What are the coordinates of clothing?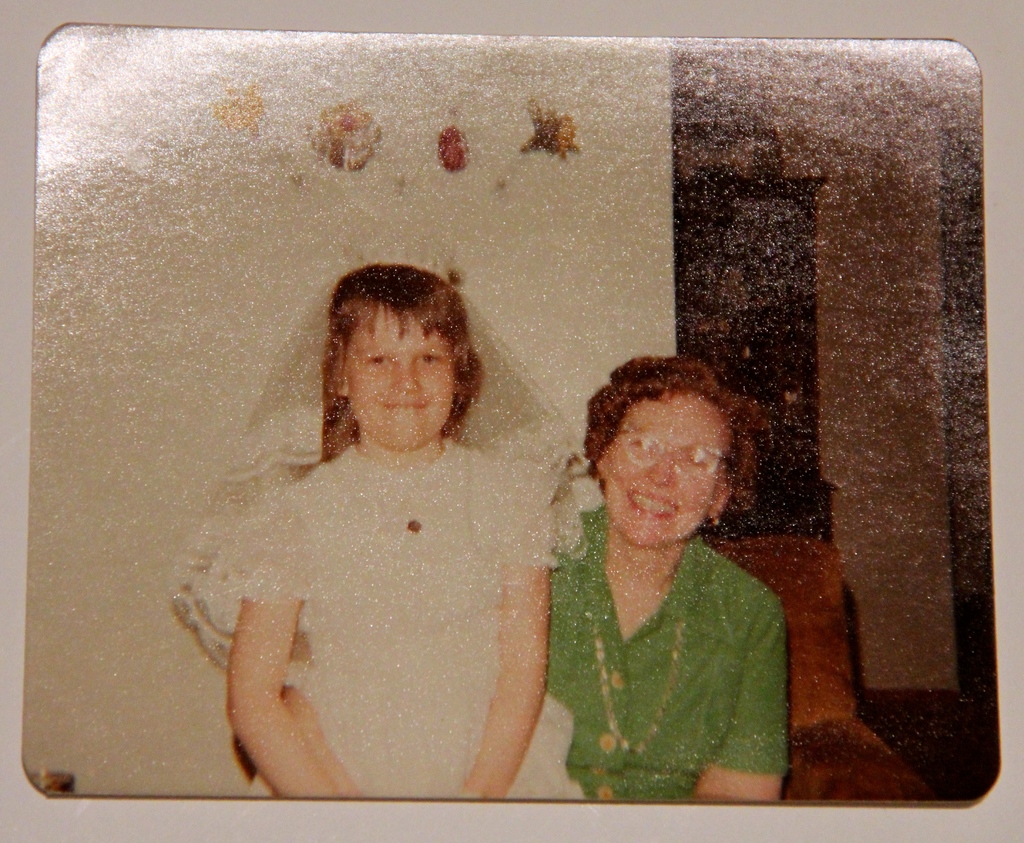
x1=203, y1=453, x2=570, y2=807.
